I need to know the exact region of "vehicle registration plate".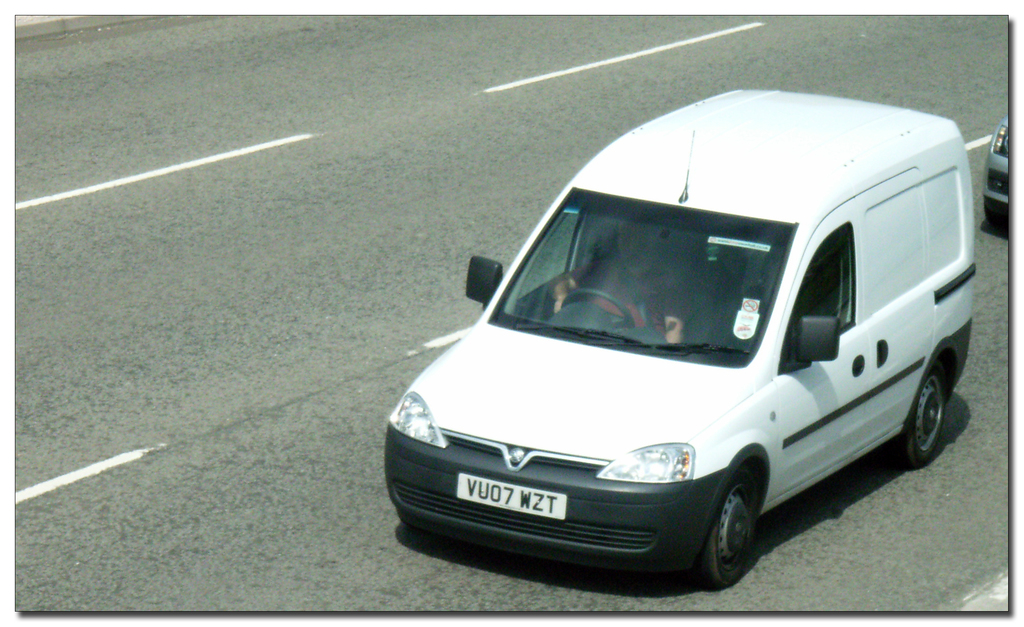
Region: (459, 472, 564, 519).
